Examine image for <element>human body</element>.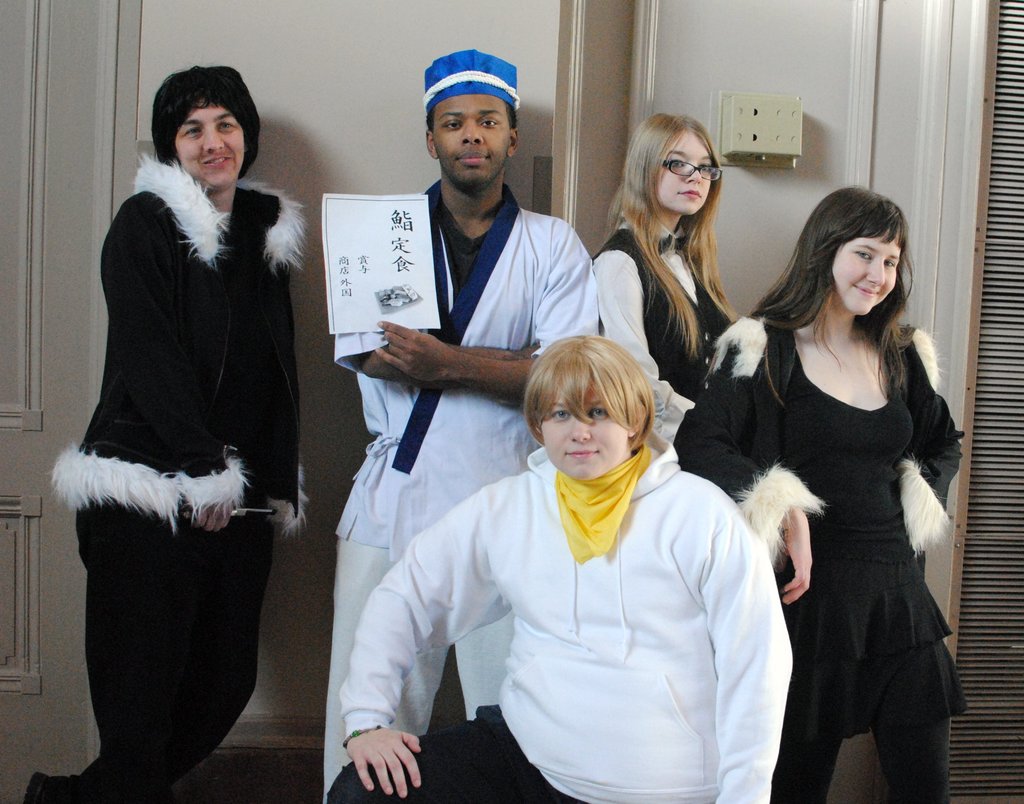
Examination result: (326, 175, 589, 803).
